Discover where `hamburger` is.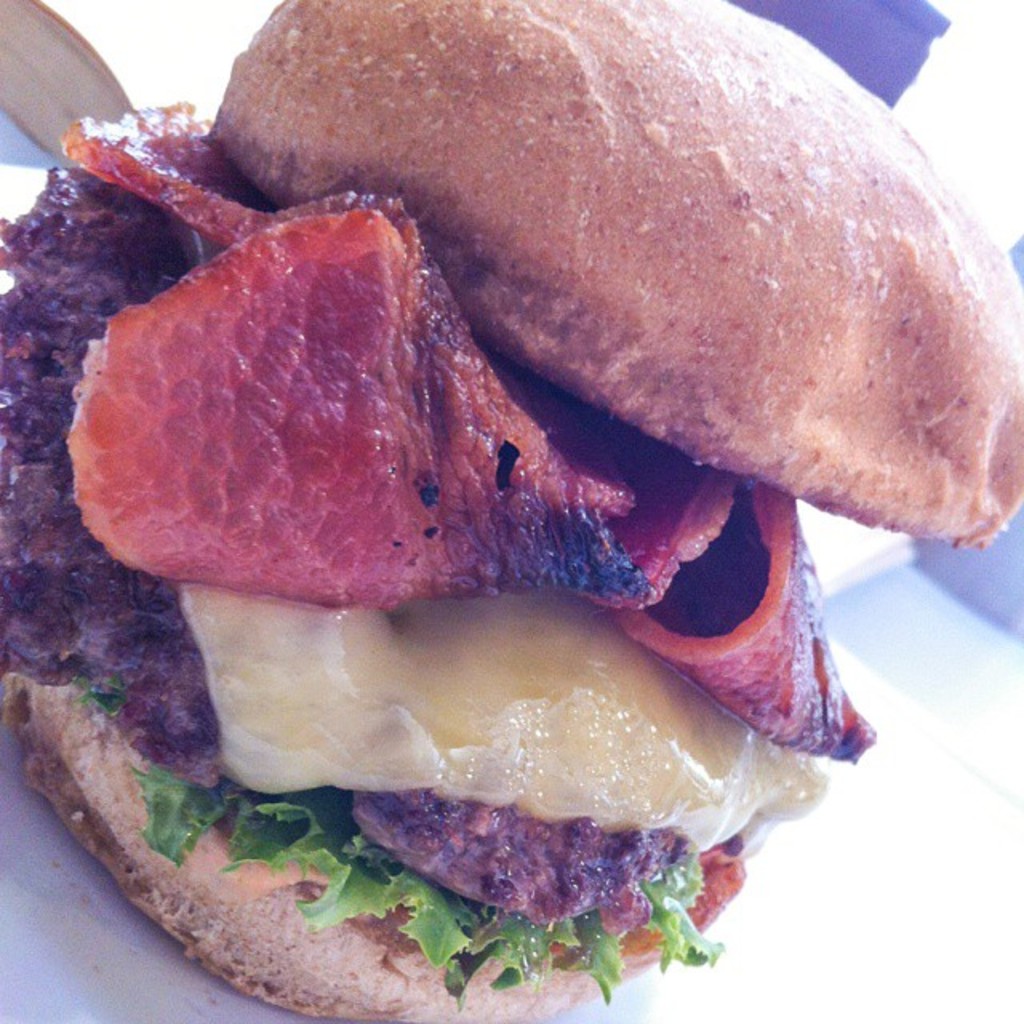
Discovered at detection(8, 0, 1022, 1022).
